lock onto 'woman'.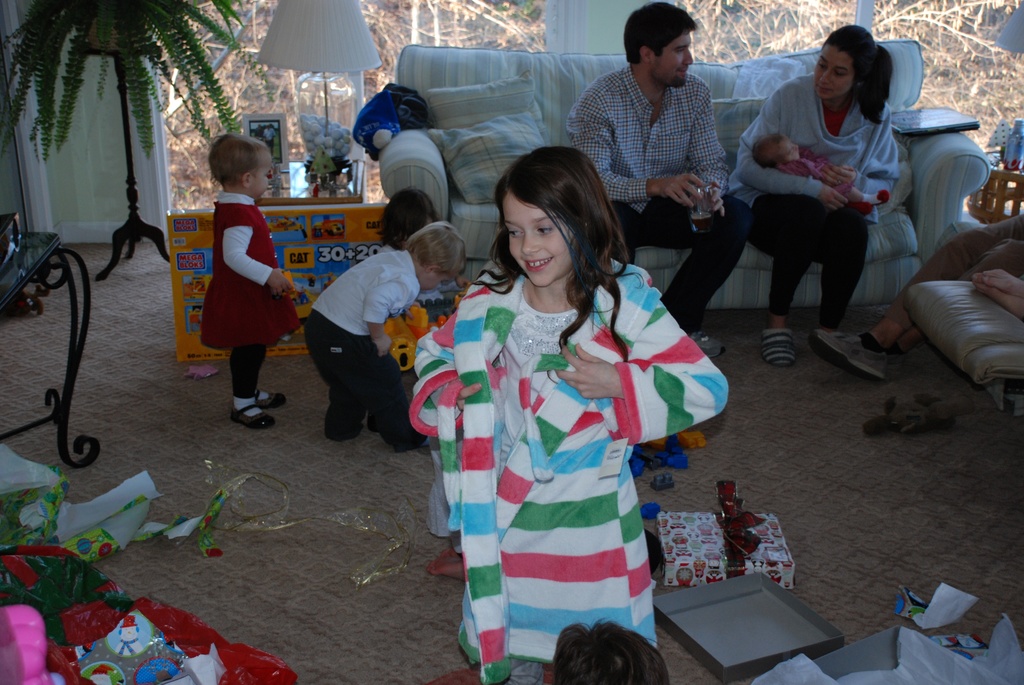
Locked: 747 21 926 372.
